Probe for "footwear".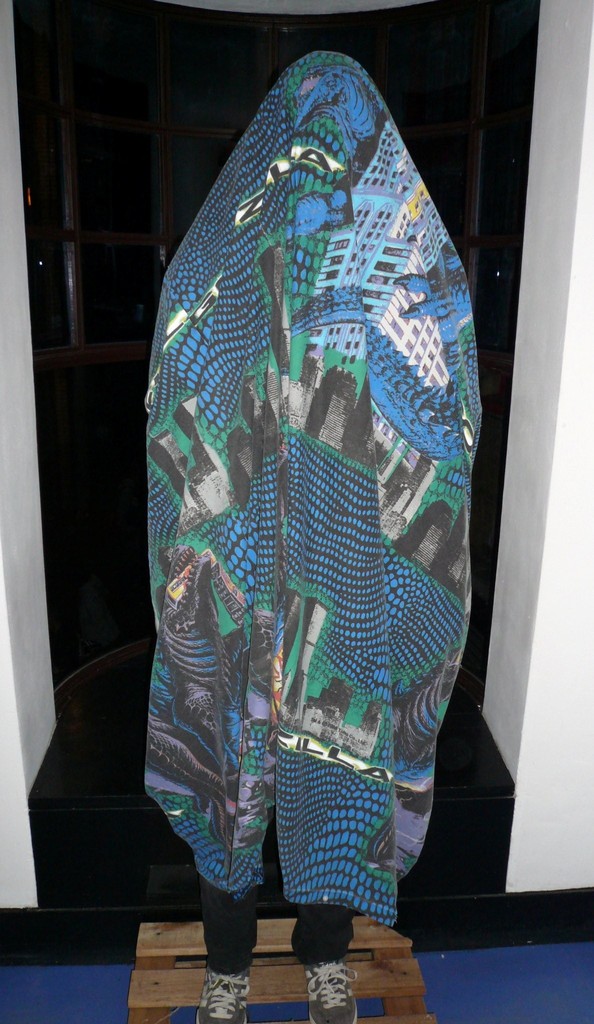
Probe result: rect(300, 961, 363, 1023).
